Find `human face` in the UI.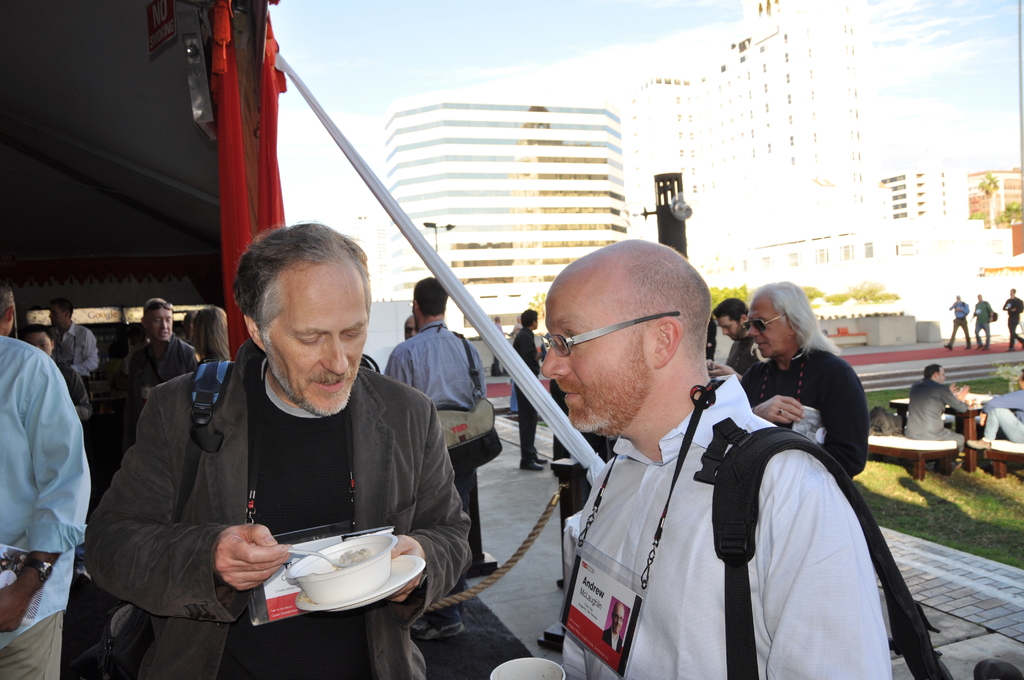
UI element at {"left": 541, "top": 271, "right": 648, "bottom": 433}.
